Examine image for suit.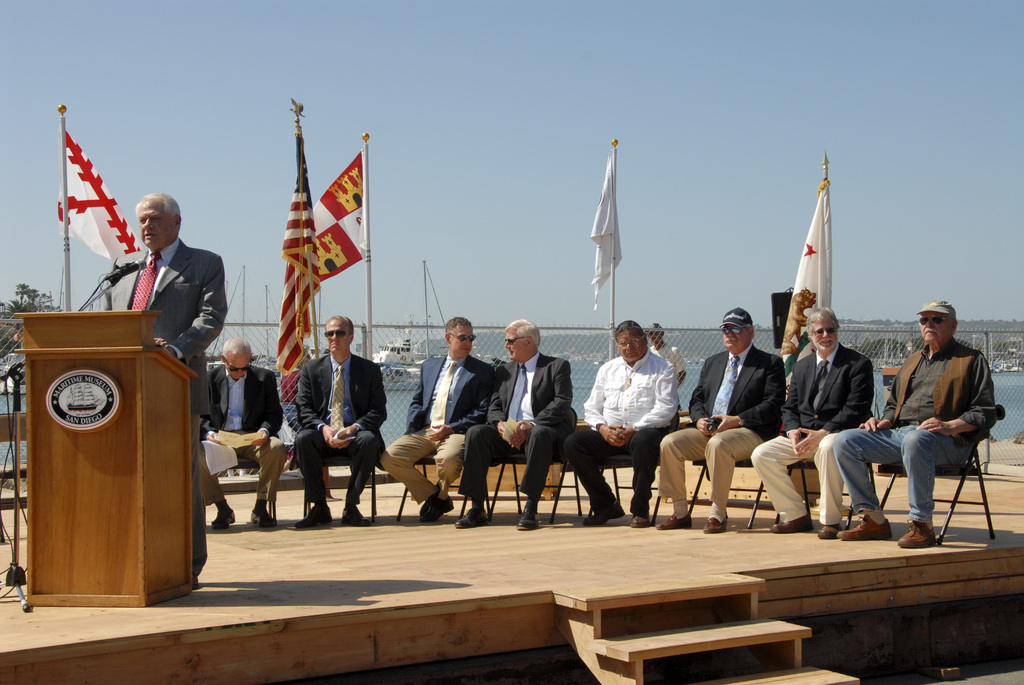
Examination result: region(200, 359, 289, 513).
